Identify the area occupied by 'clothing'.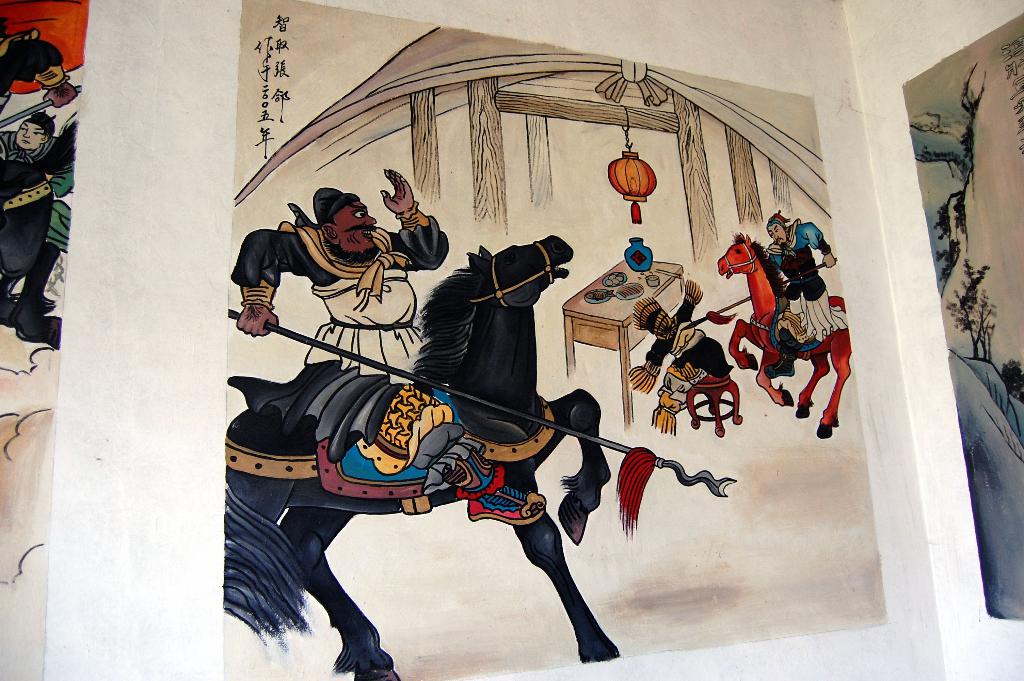
Area: crop(0, 127, 57, 172).
